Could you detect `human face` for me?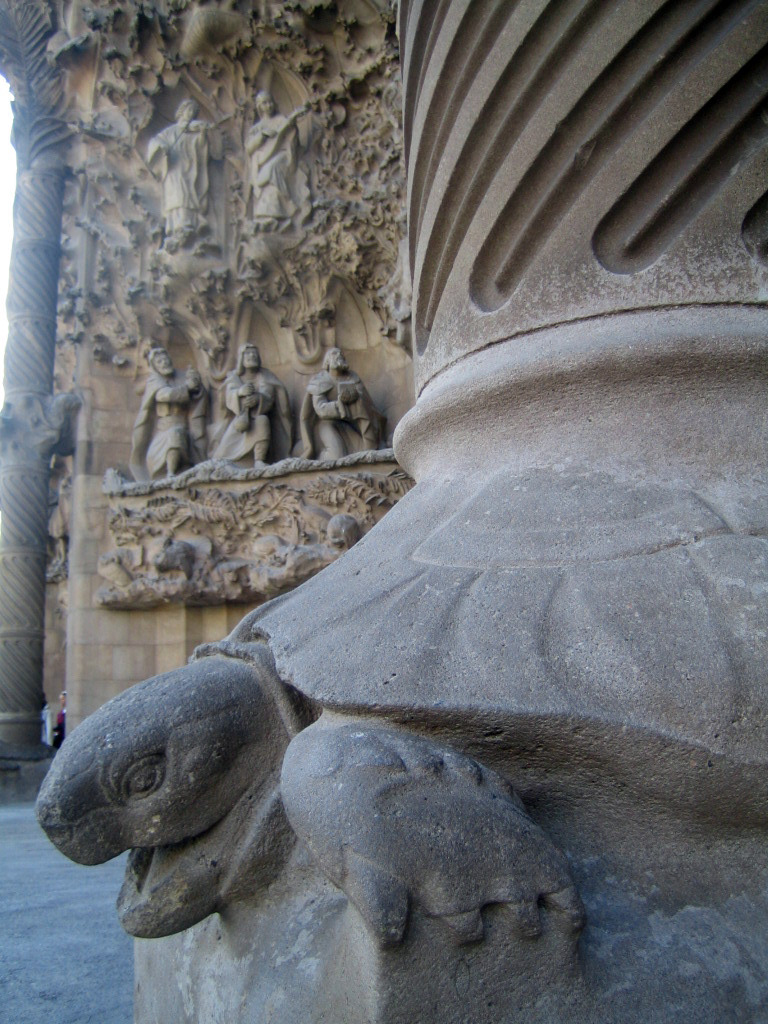
Detection result: (261, 98, 275, 116).
